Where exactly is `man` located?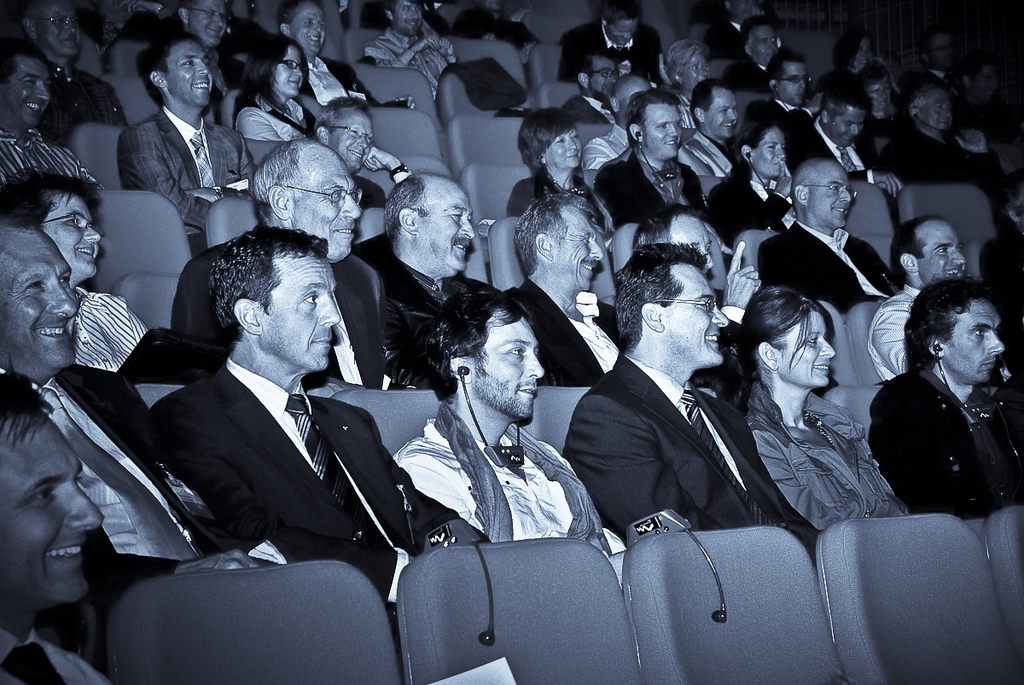
Its bounding box is <bbox>565, 243, 824, 555</bbox>.
